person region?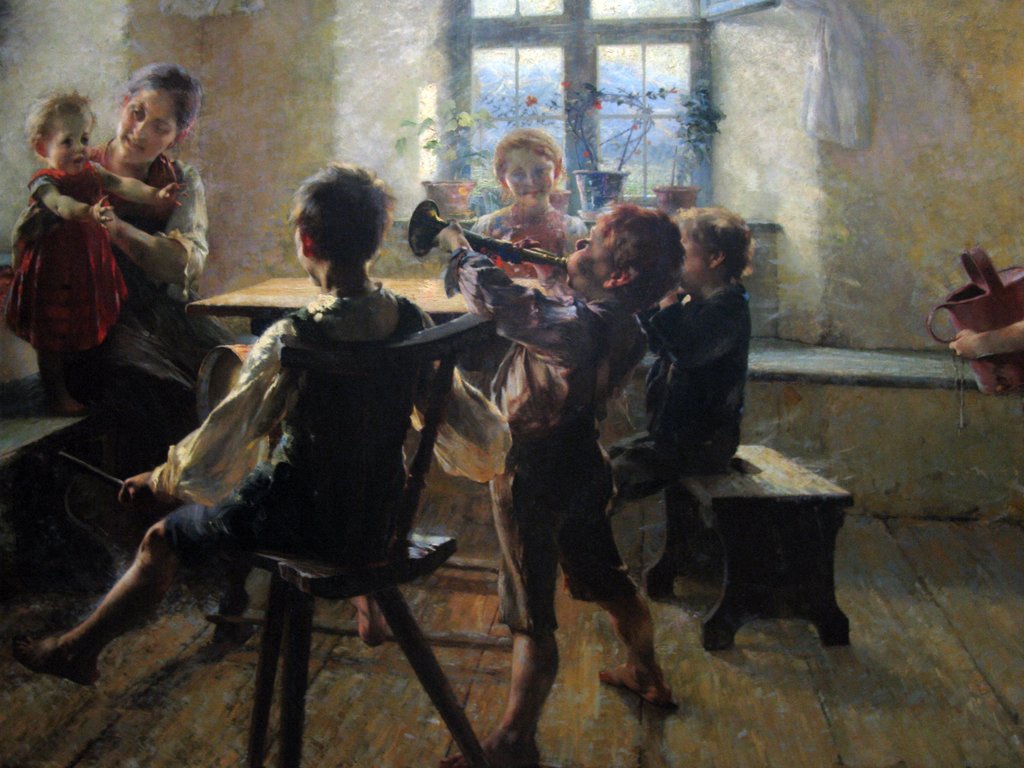
<region>0, 83, 191, 419</region>
